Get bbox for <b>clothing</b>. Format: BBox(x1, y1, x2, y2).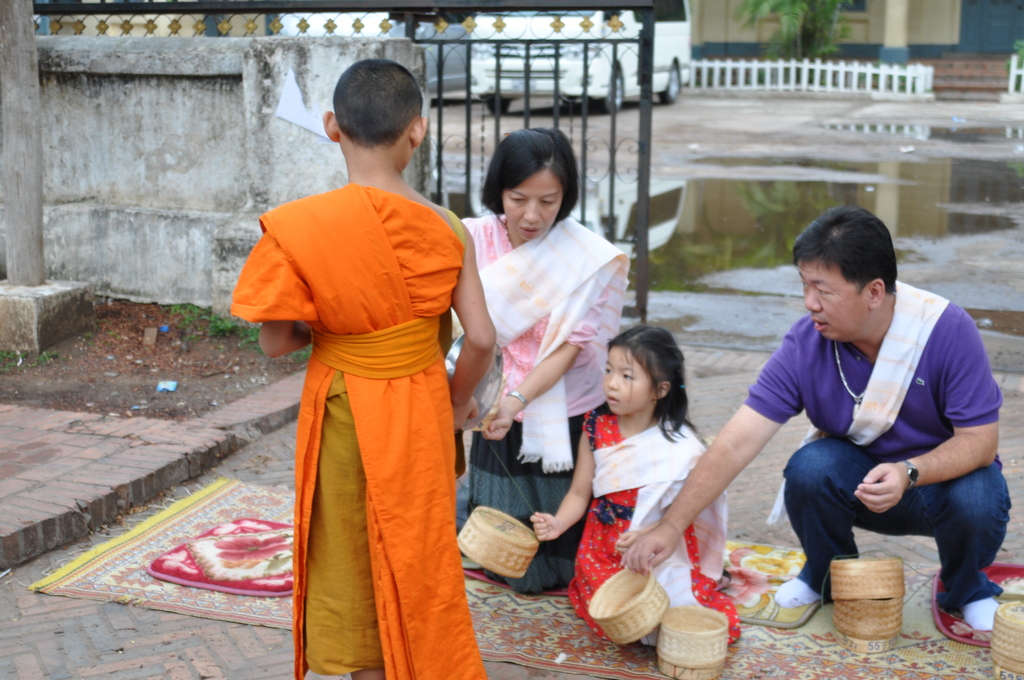
BBox(456, 213, 628, 597).
